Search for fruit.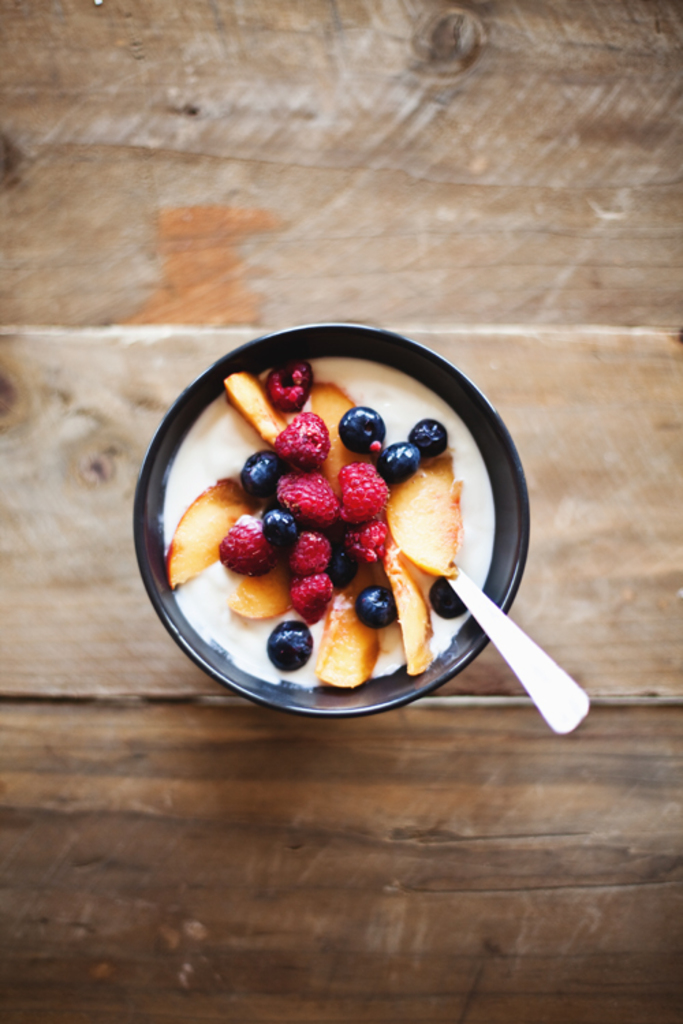
Found at crop(351, 588, 393, 629).
